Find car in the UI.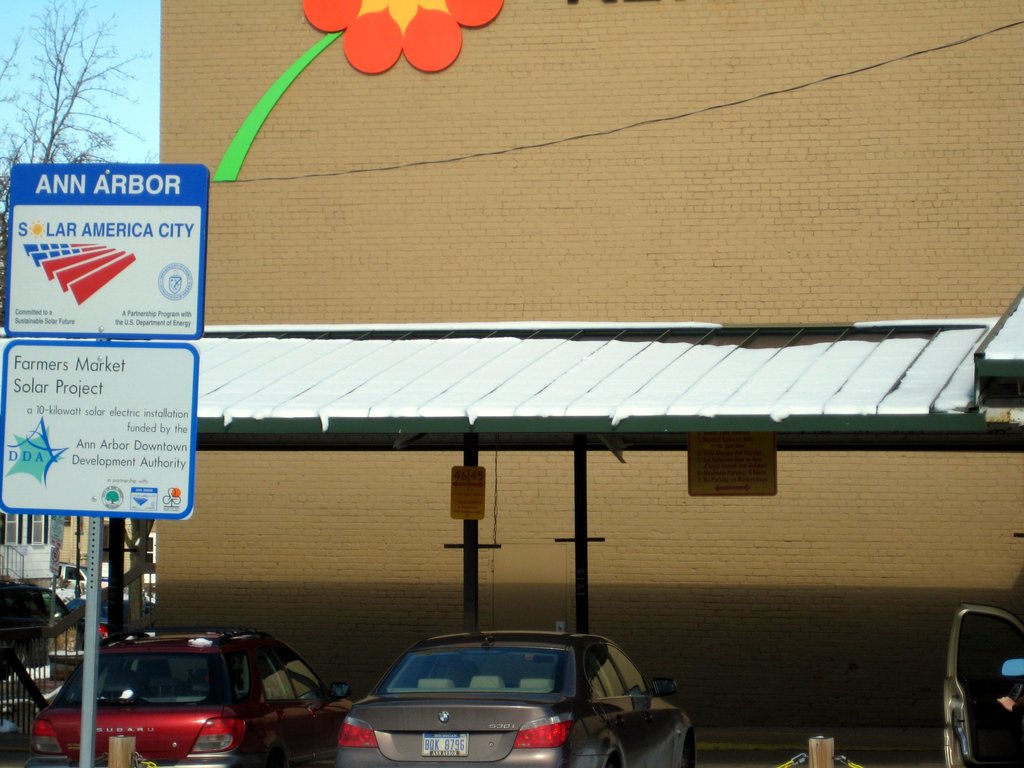
UI element at locate(337, 630, 695, 767).
